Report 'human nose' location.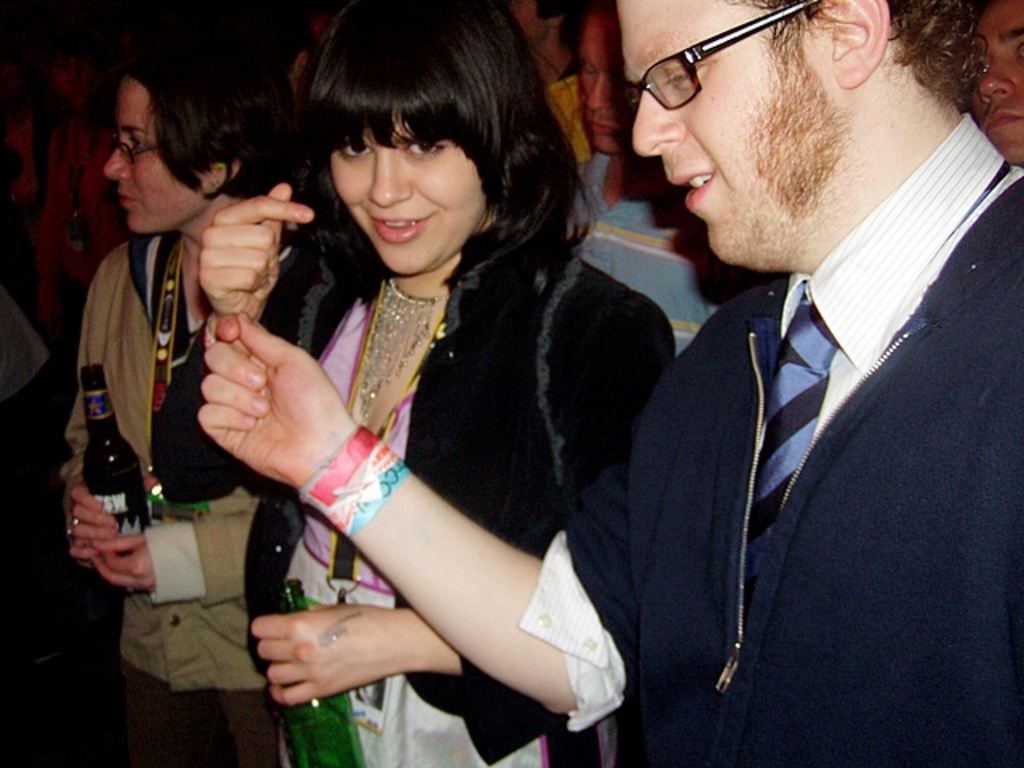
Report: l=101, t=139, r=131, b=181.
